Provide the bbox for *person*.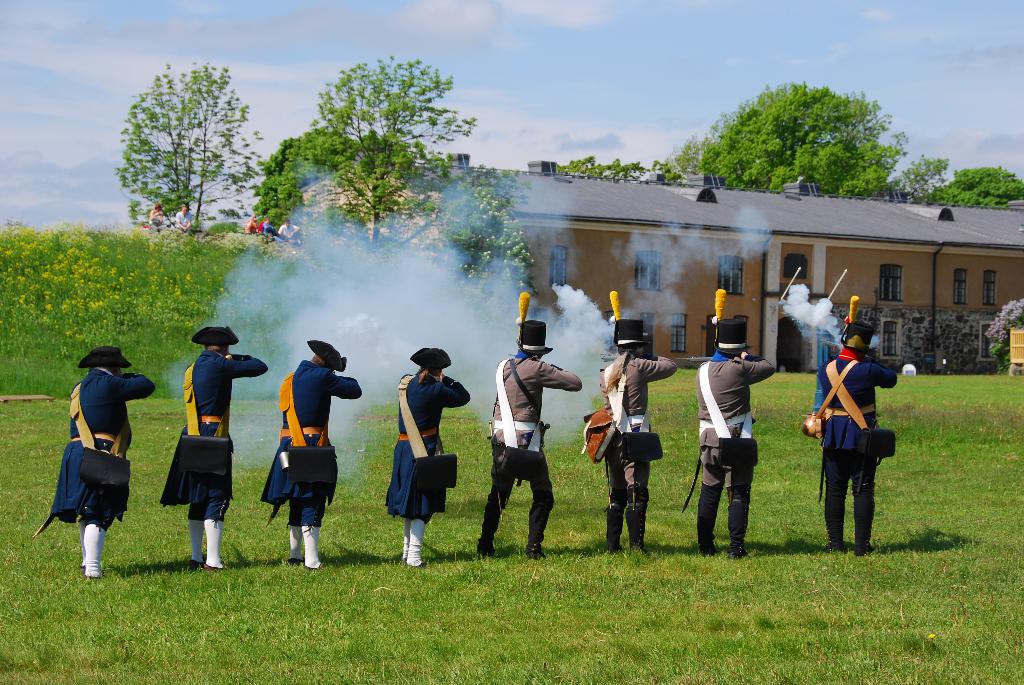
261/217/278/234.
